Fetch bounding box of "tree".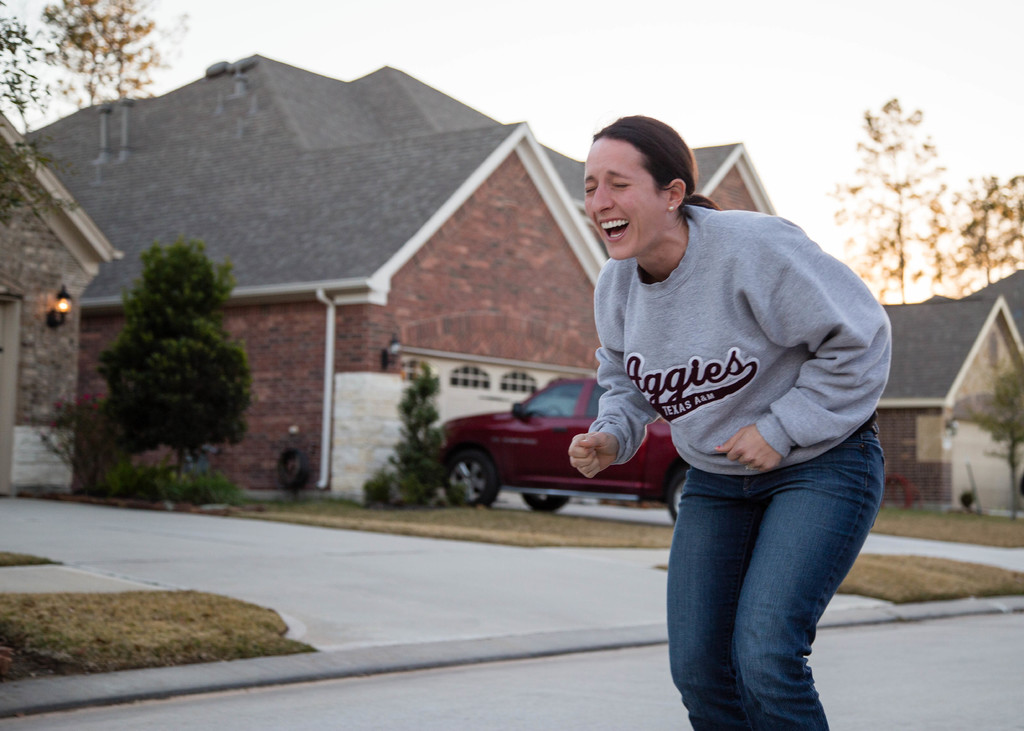
Bbox: <region>70, 207, 258, 494</region>.
